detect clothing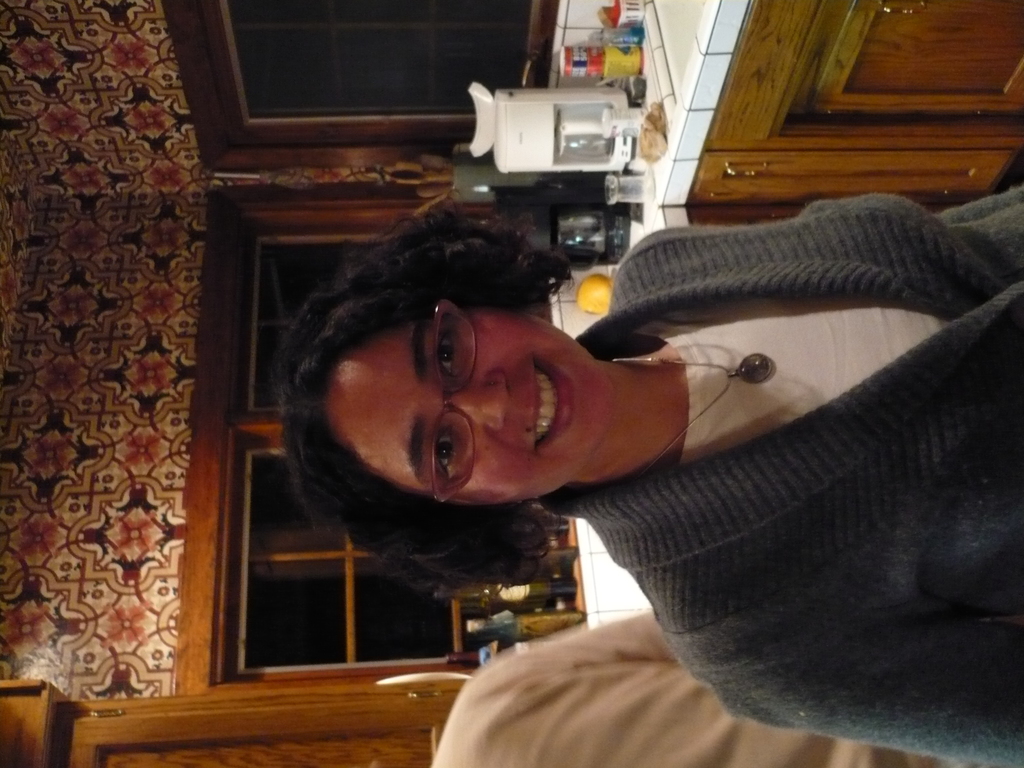
region(433, 609, 970, 767)
